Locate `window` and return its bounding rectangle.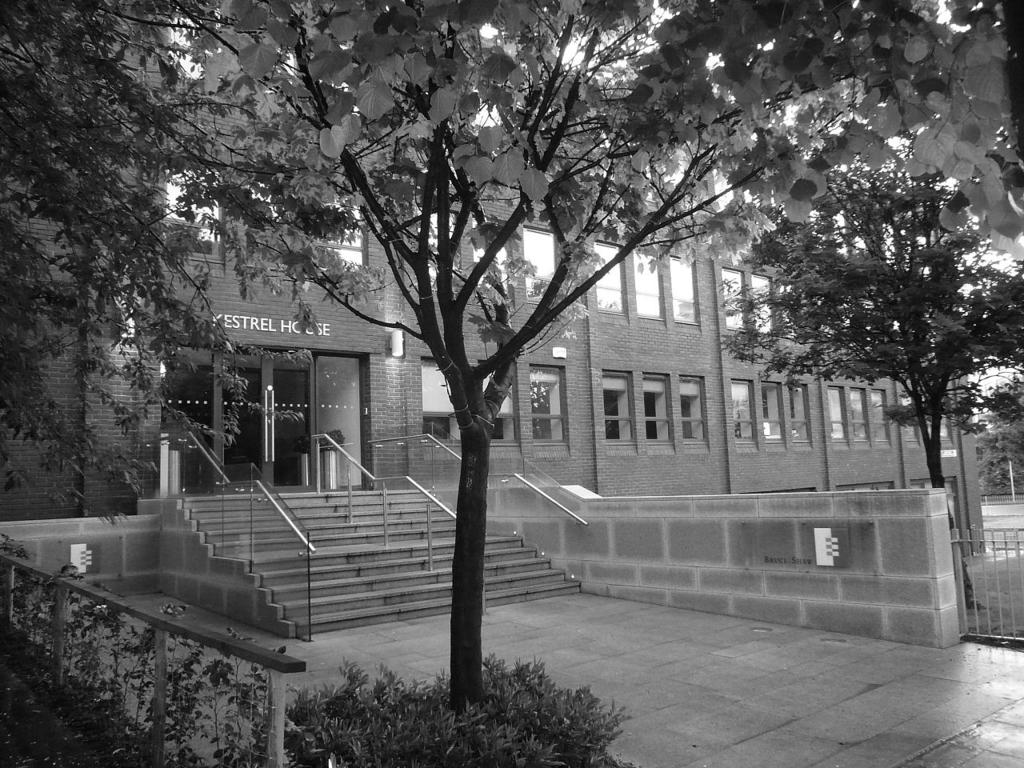
box(486, 395, 518, 447).
